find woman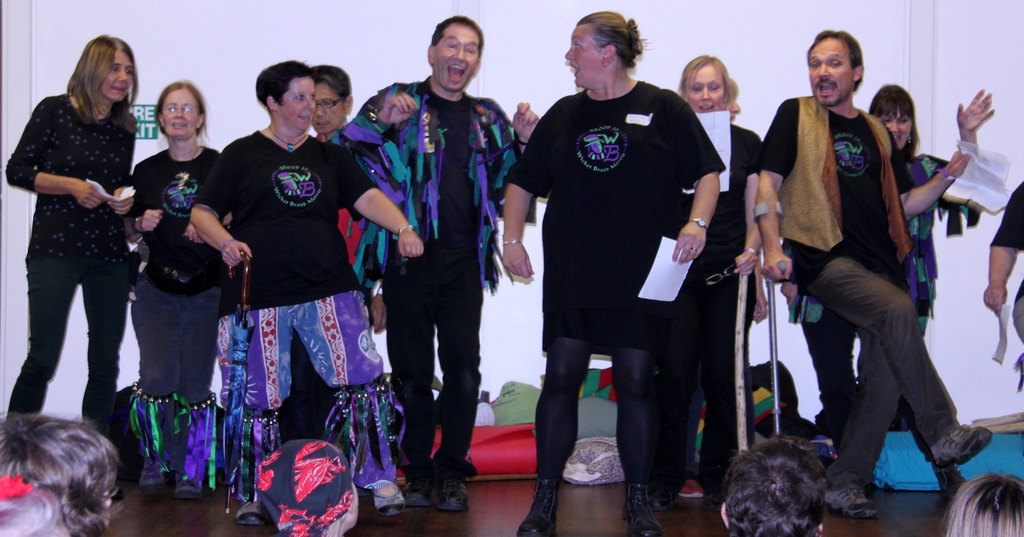
[862,87,995,329]
